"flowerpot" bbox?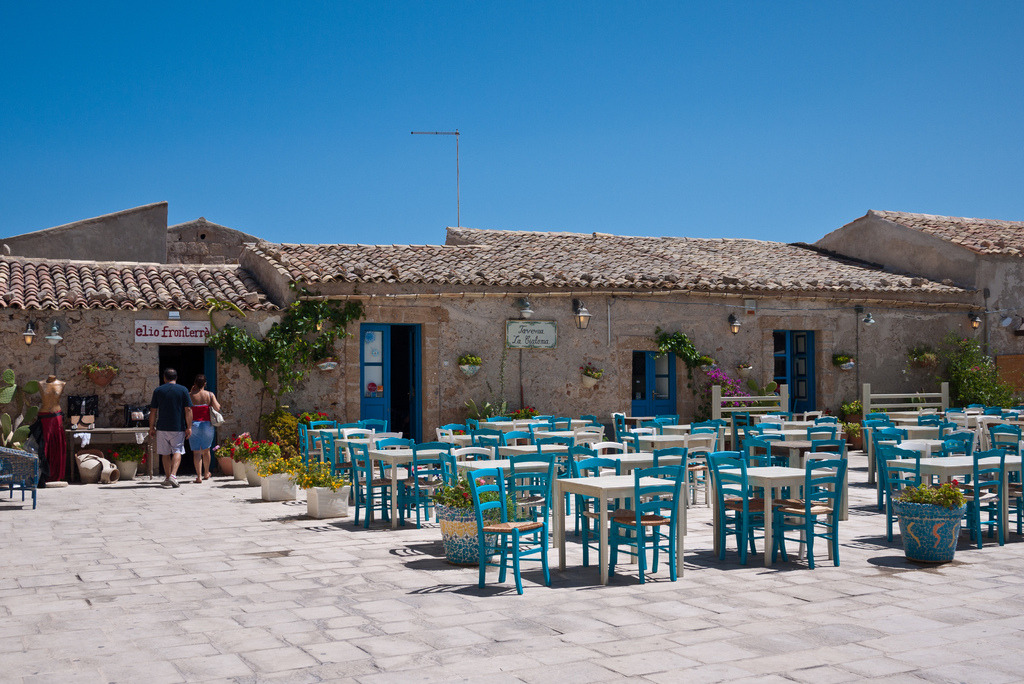
box=[219, 452, 232, 471]
